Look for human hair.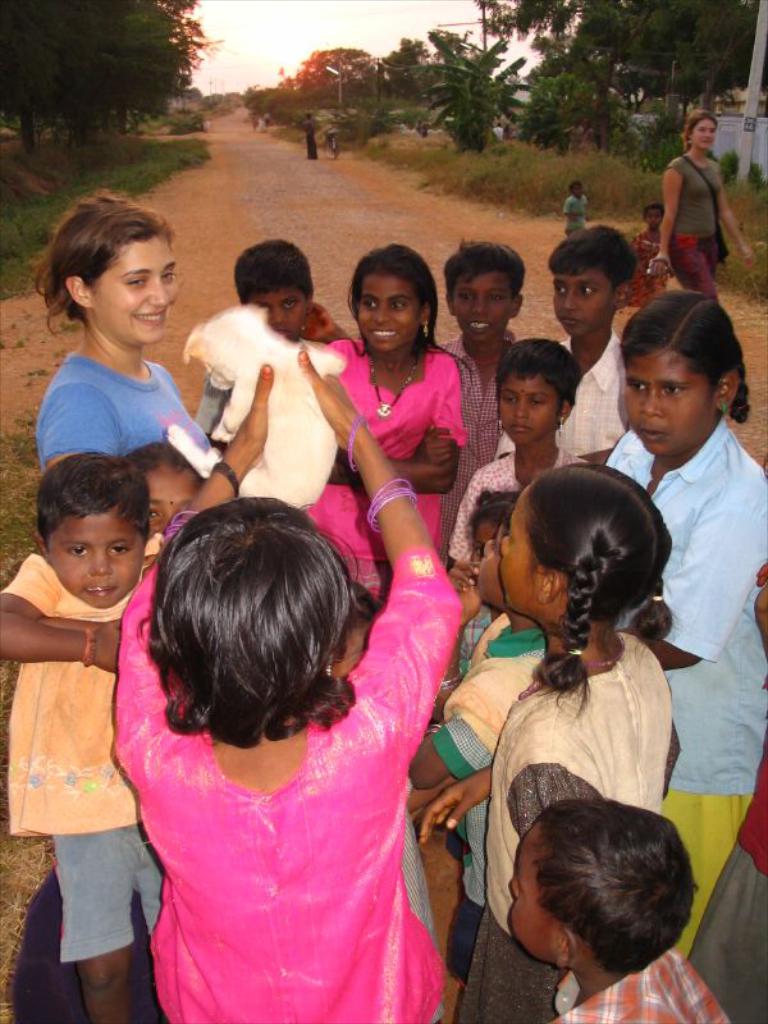
Found: [682,106,717,155].
